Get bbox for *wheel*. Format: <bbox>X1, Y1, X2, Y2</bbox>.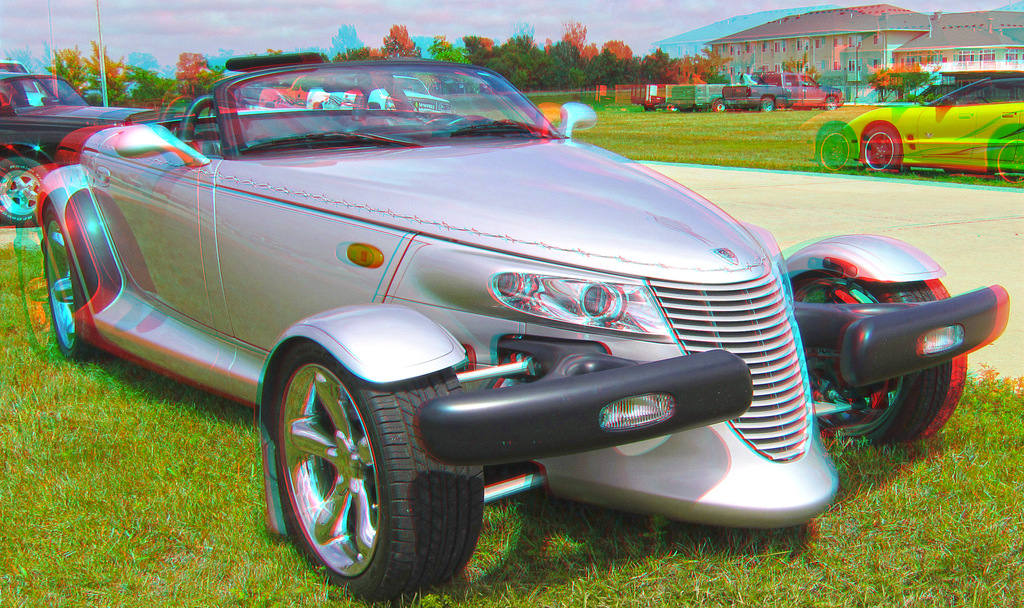
<bbox>445, 115, 490, 129</bbox>.
